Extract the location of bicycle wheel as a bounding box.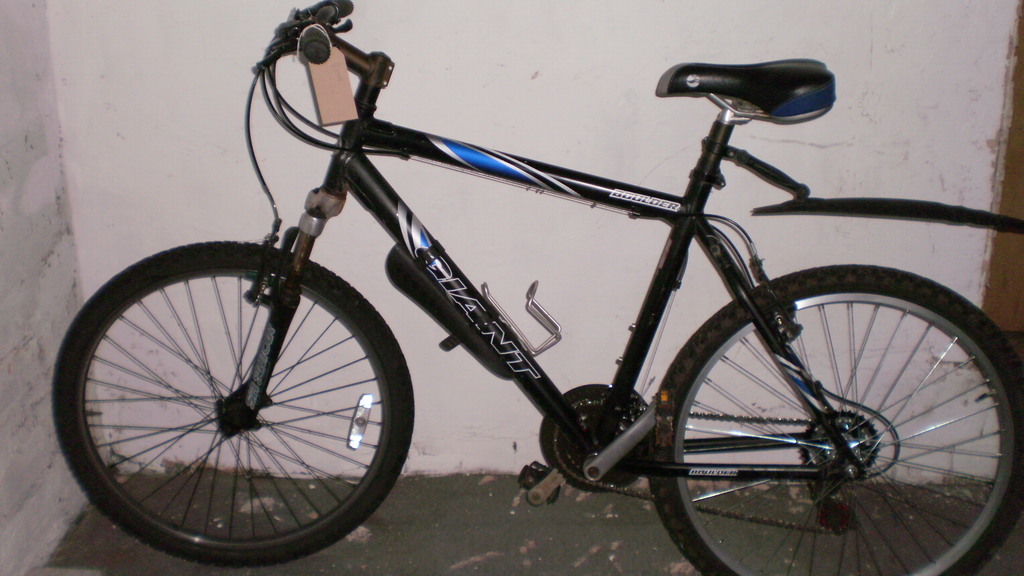
650/259/1023/575.
